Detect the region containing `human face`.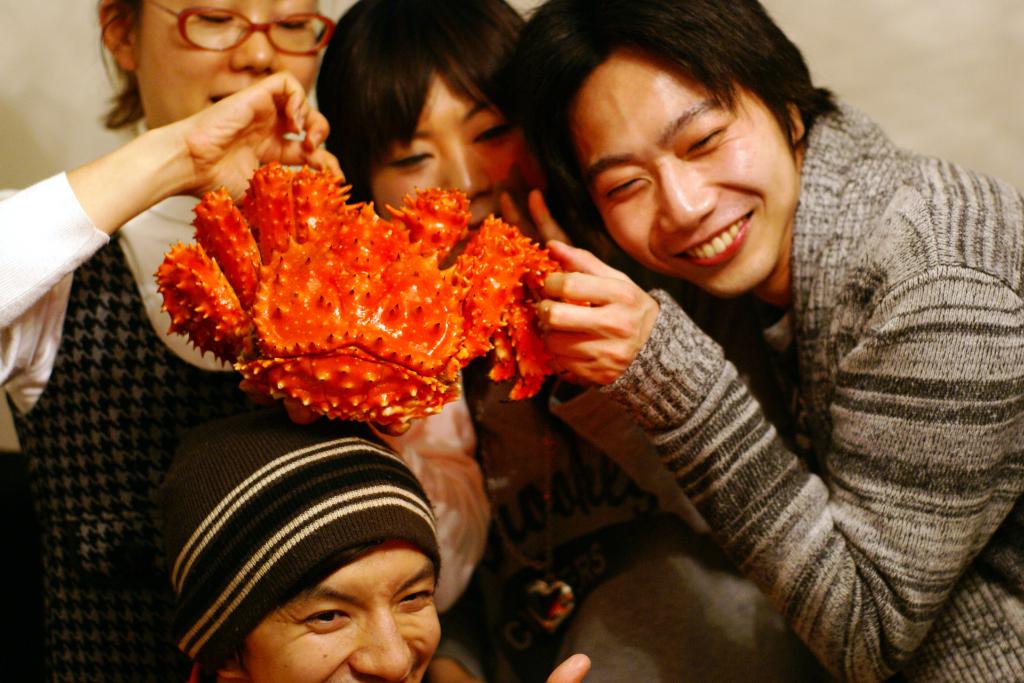
bbox=(148, 0, 322, 131).
